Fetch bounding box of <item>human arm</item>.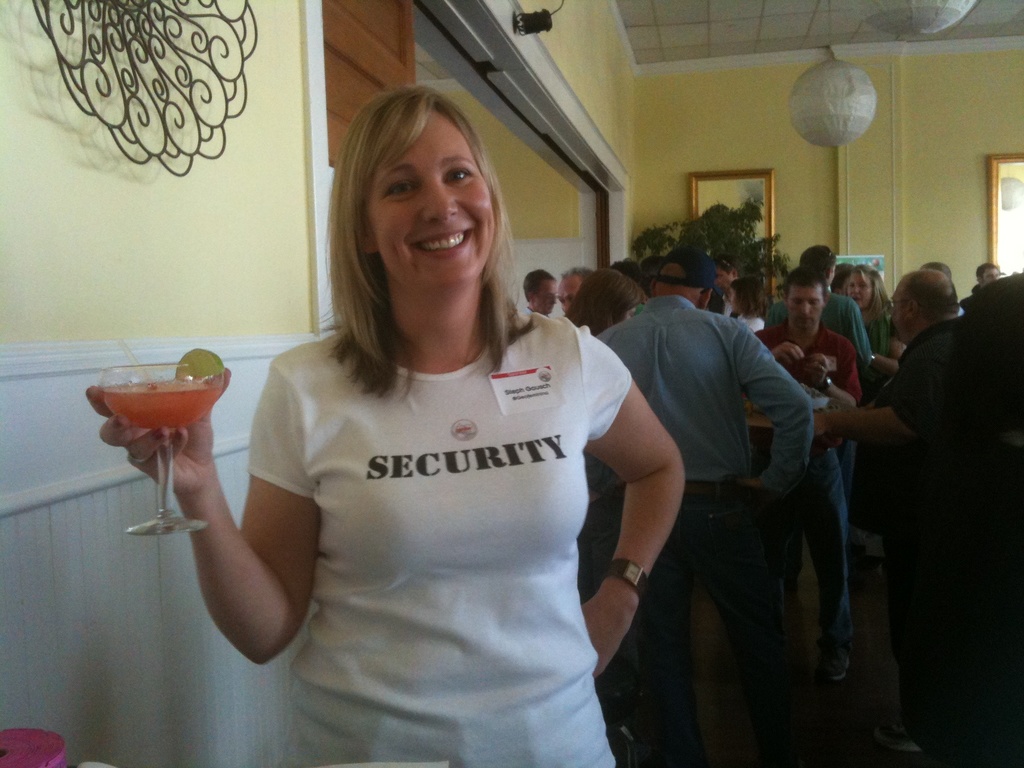
Bbox: 821,339,863,408.
